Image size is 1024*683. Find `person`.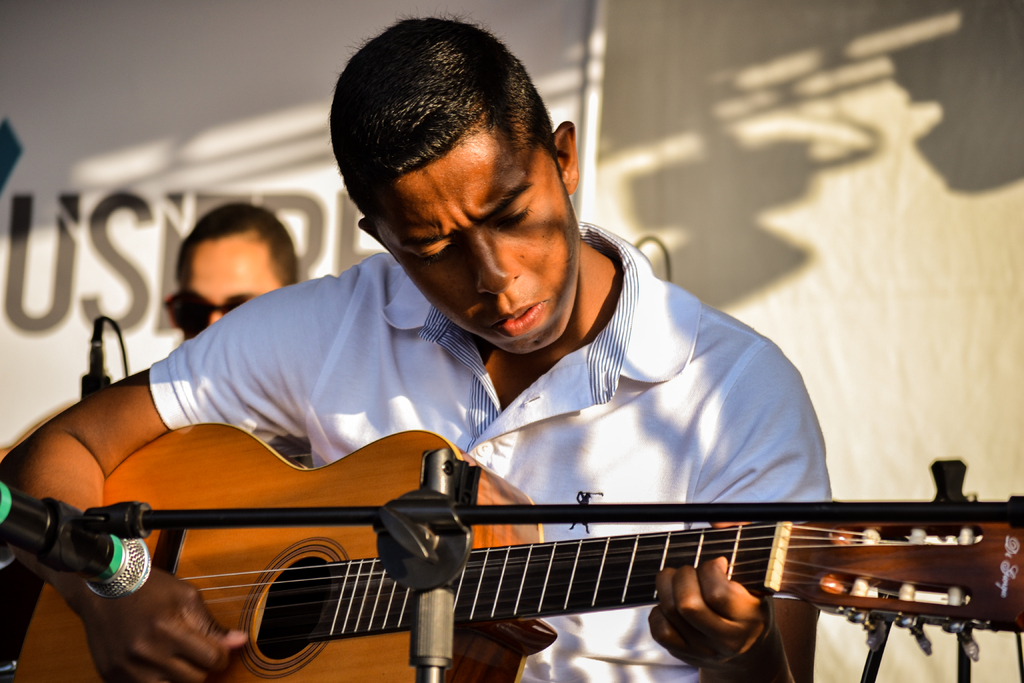
(left=171, top=201, right=302, bottom=340).
